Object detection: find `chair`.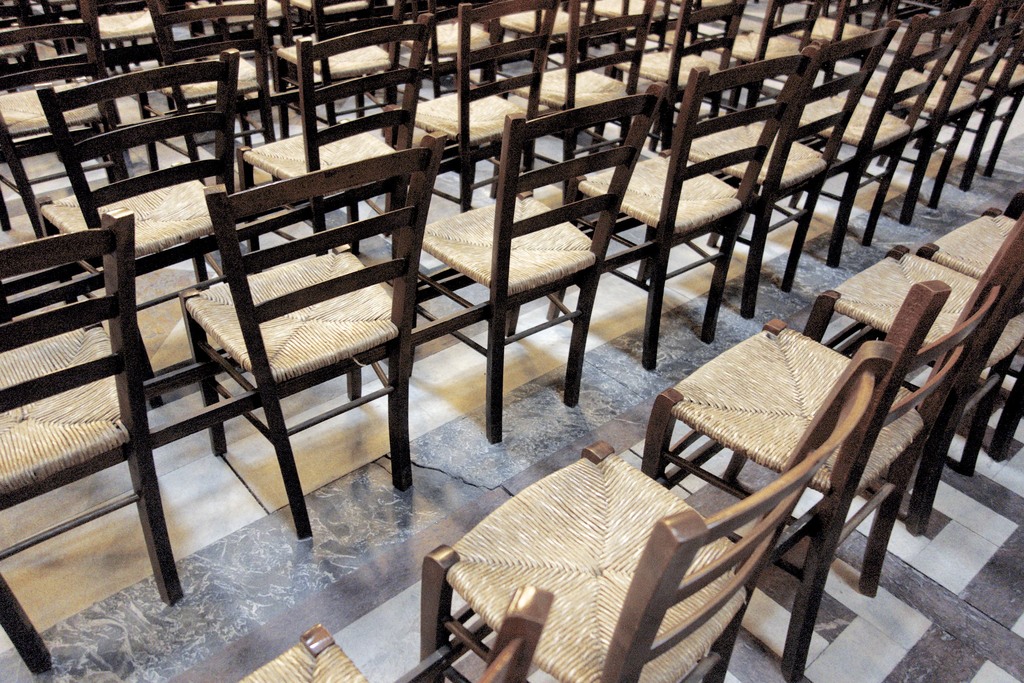
<bbox>34, 42, 243, 412</bbox>.
